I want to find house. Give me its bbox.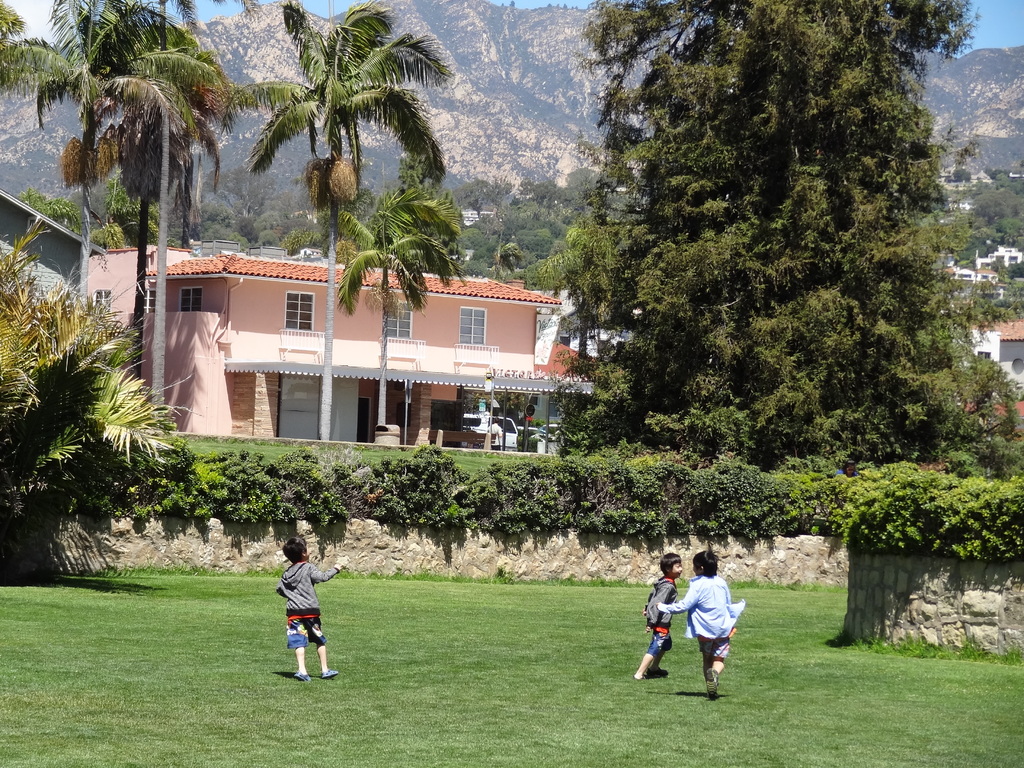
975/232/1023/282.
